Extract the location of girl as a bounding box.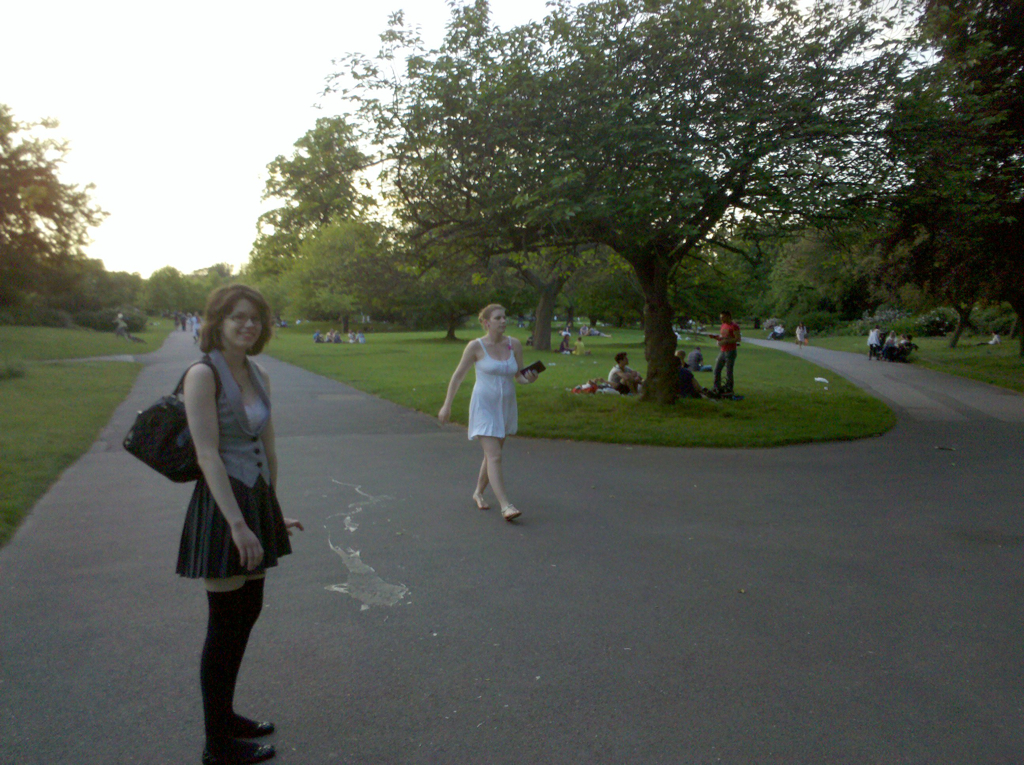
region(174, 274, 313, 764).
